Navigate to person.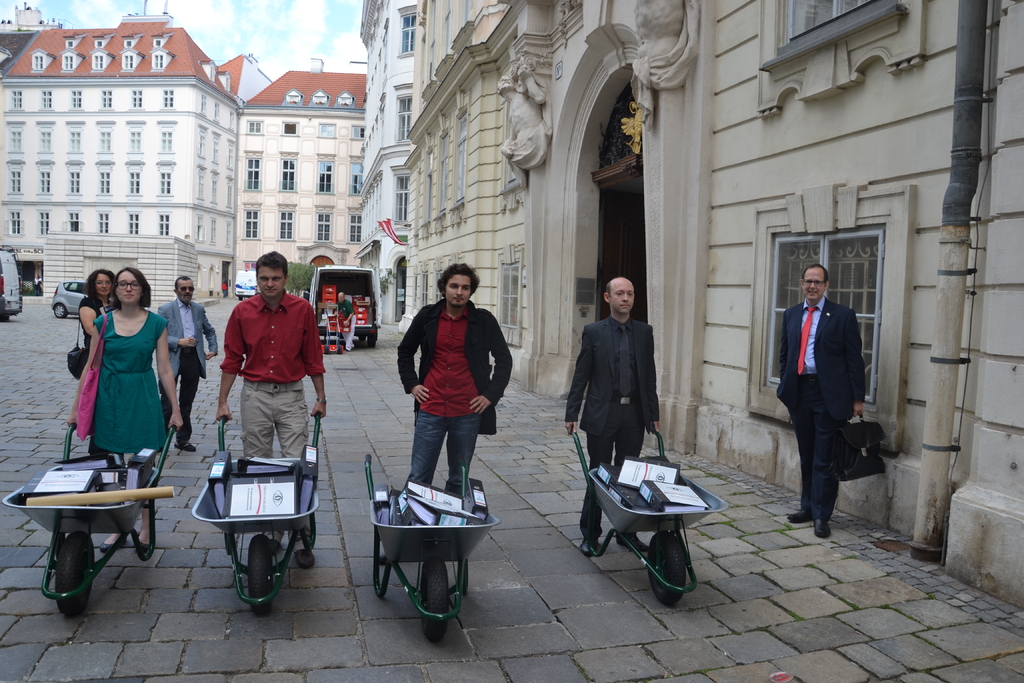
Navigation target: (77,269,118,347).
